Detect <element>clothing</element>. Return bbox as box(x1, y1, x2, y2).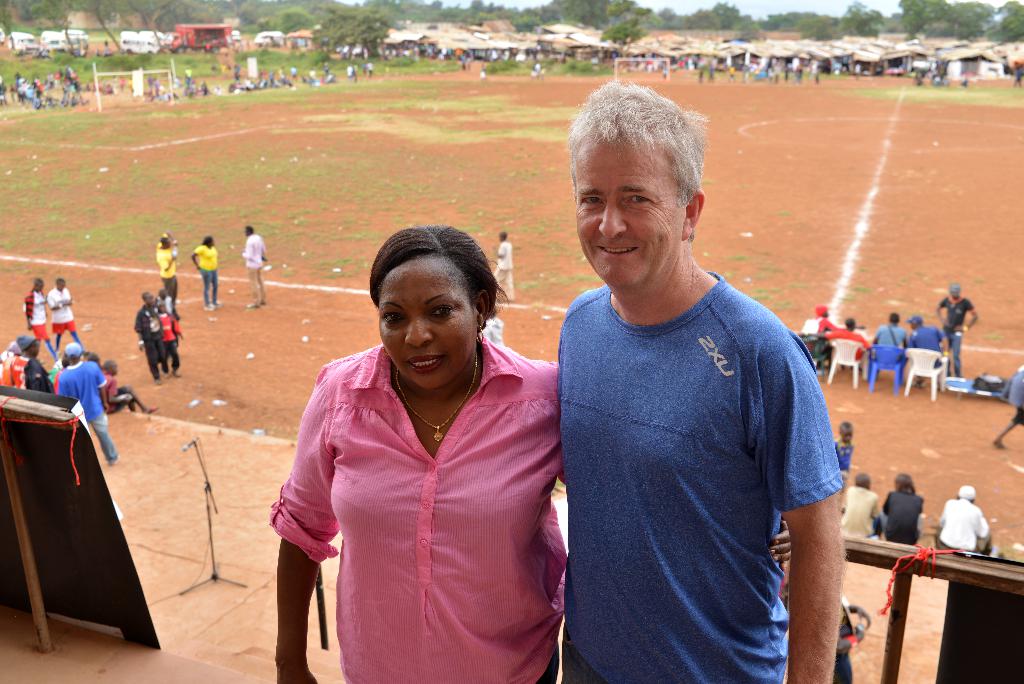
box(837, 484, 882, 537).
